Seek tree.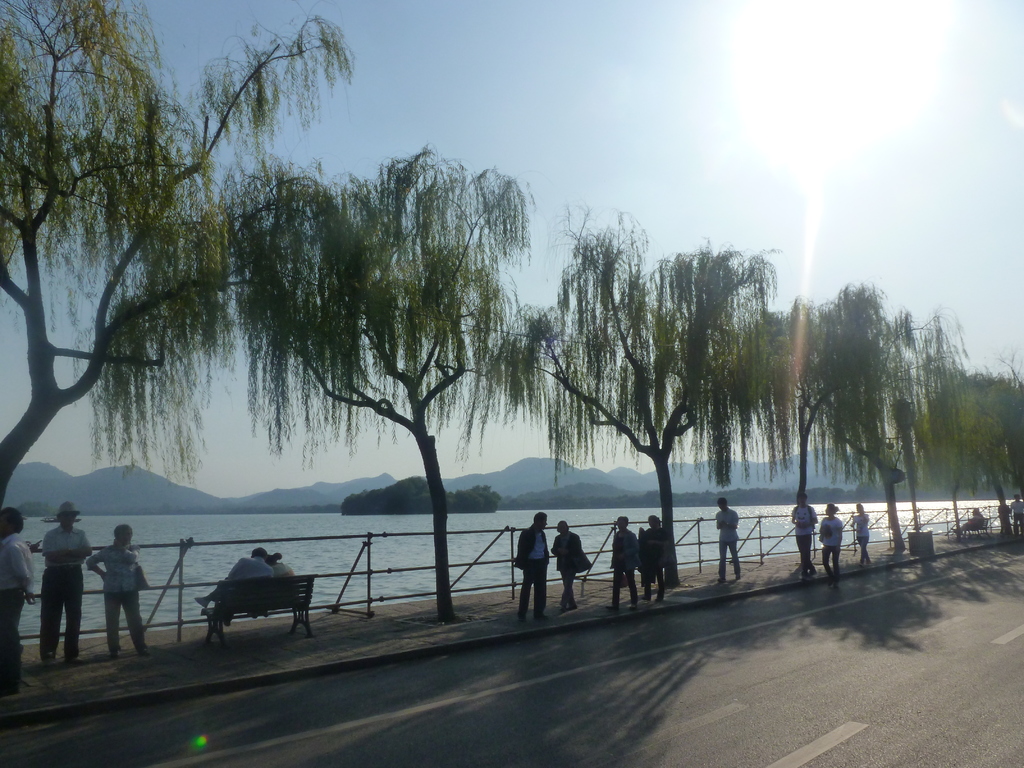
<bbox>0, 0, 362, 529</bbox>.
